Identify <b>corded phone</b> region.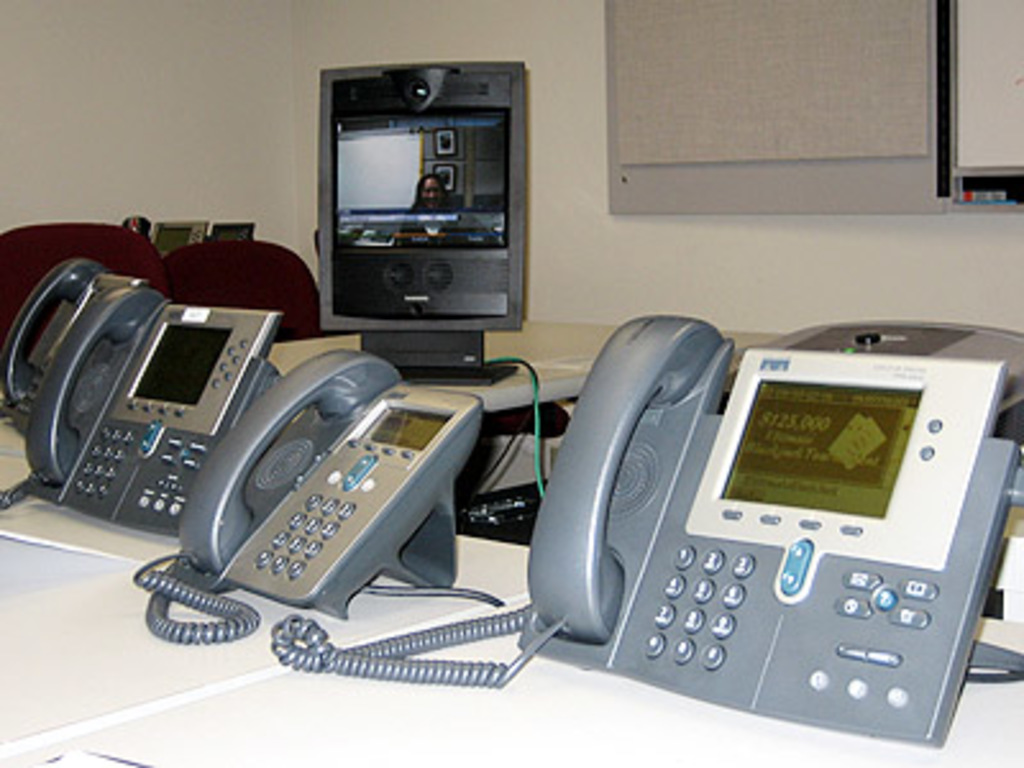
Region: l=0, t=253, r=105, b=430.
